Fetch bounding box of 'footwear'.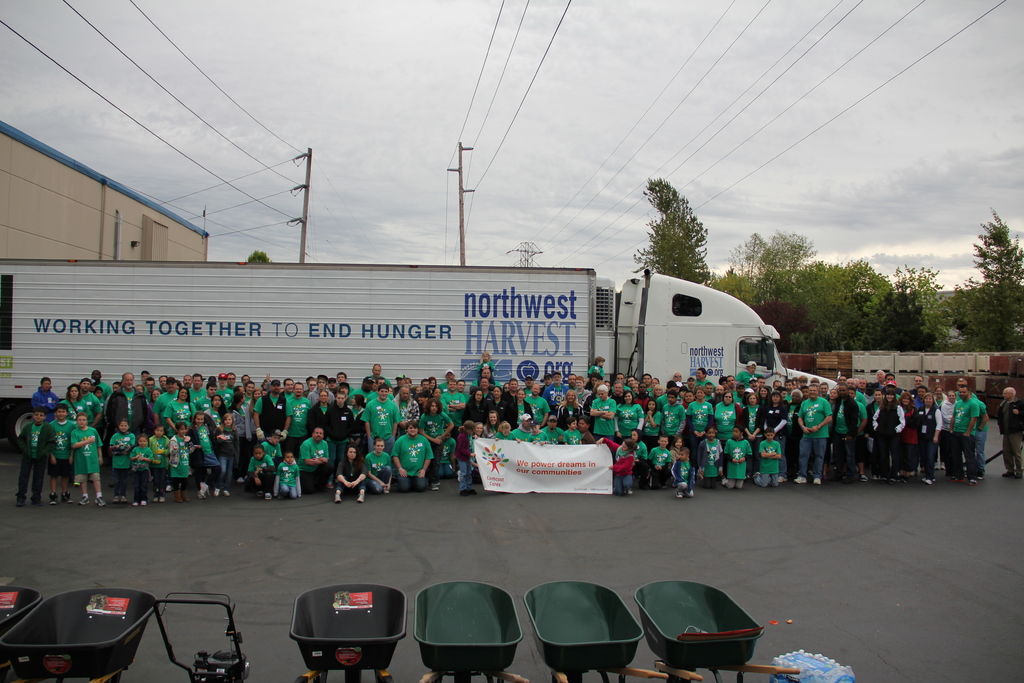
Bbox: (75,491,88,509).
